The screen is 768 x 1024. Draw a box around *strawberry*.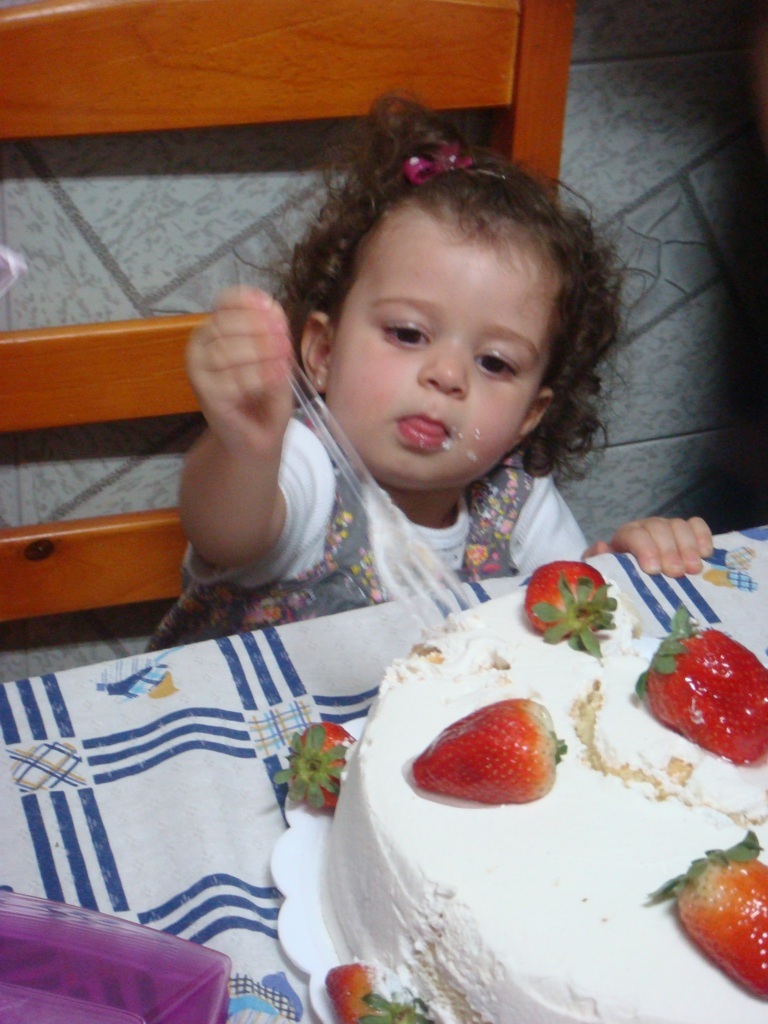
<bbox>412, 705, 559, 818</bbox>.
